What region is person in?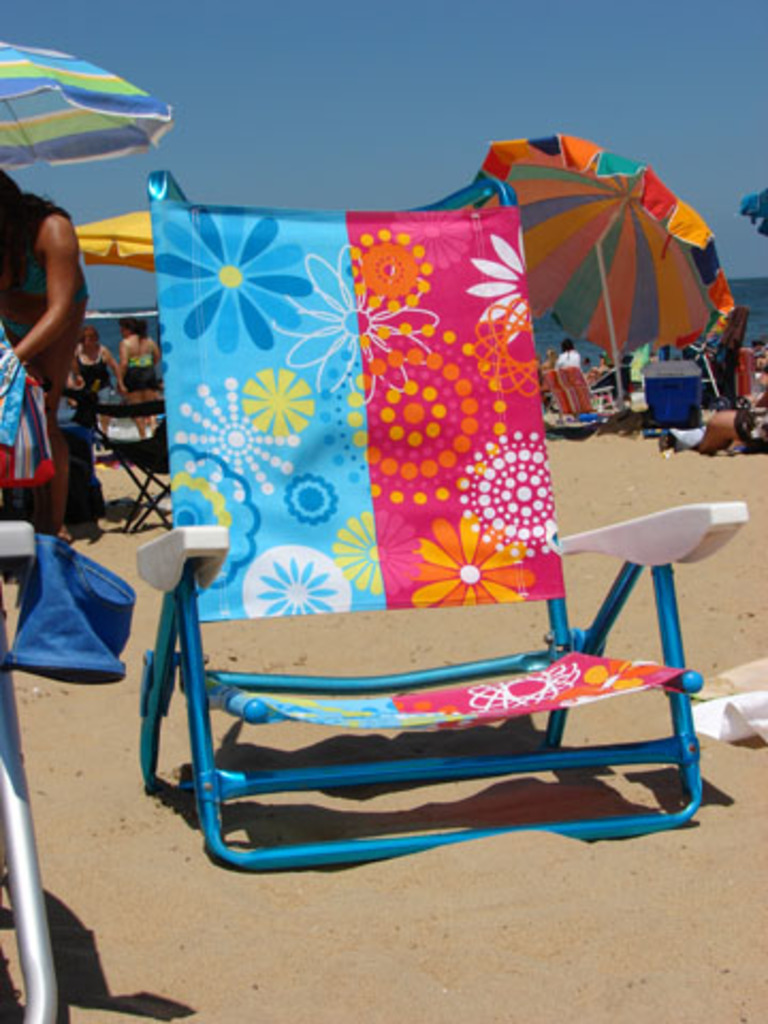
79:324:113:431.
